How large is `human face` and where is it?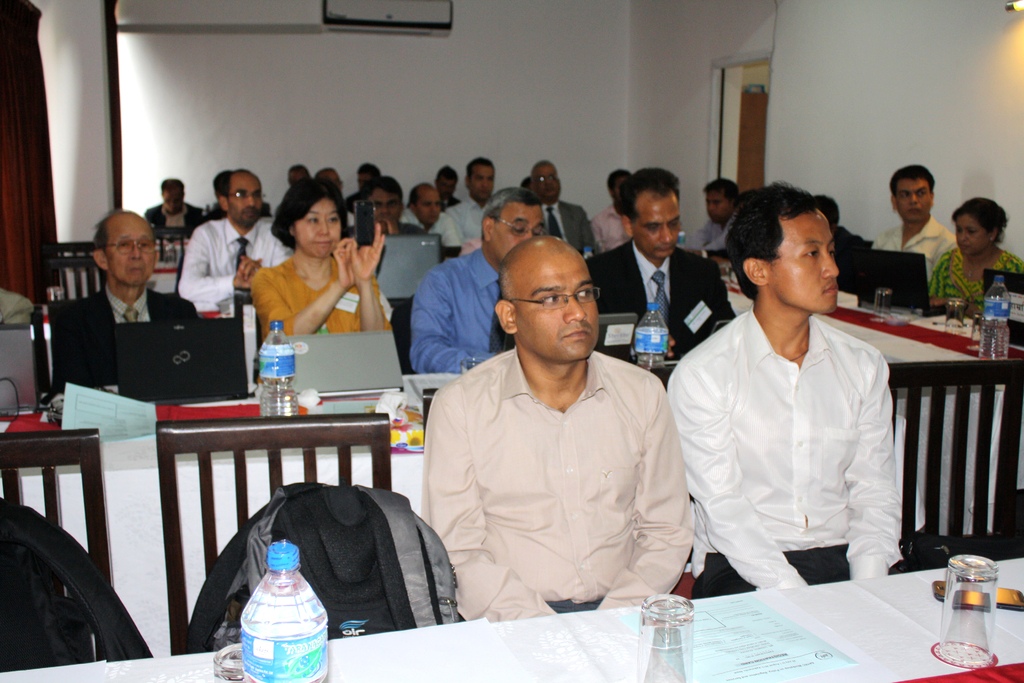
Bounding box: crop(530, 167, 563, 202).
